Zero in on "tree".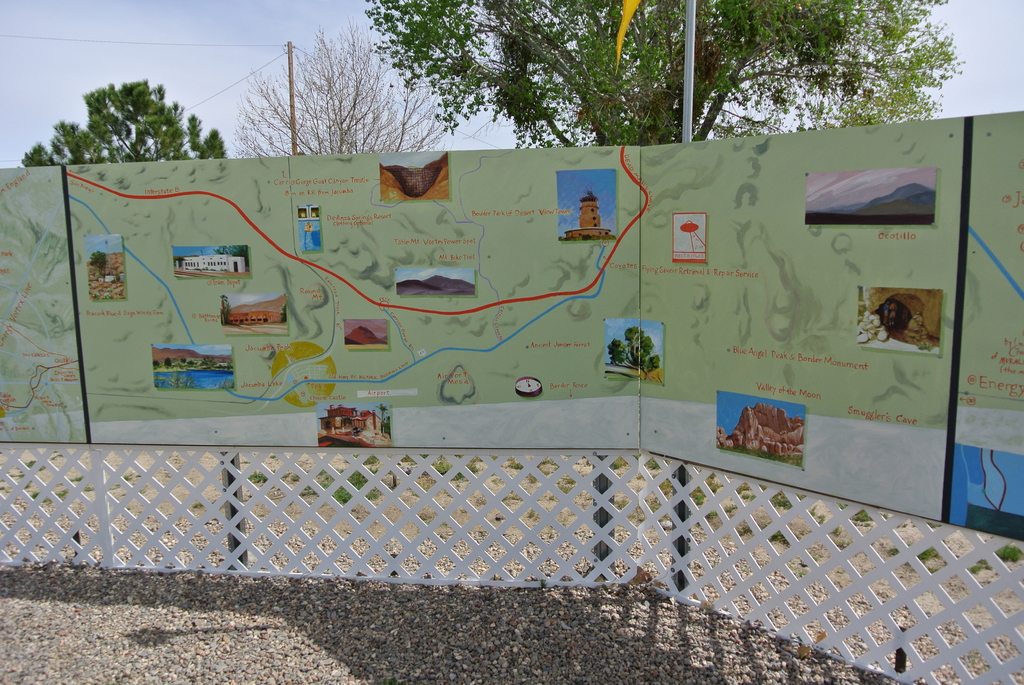
Zeroed in: rect(48, 65, 214, 162).
